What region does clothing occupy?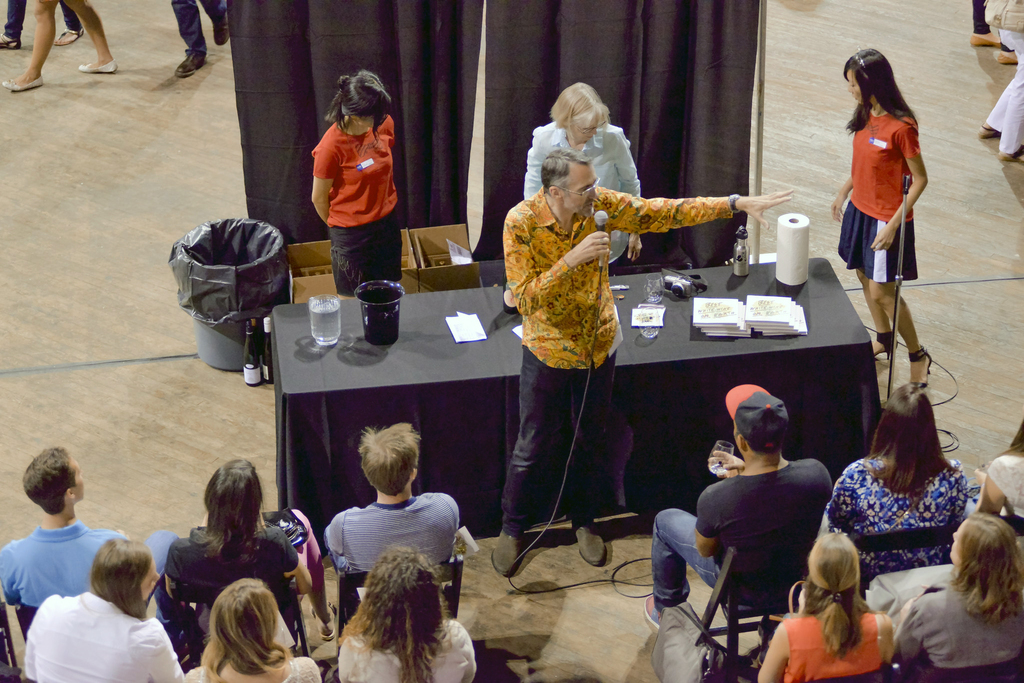
box=[19, 589, 187, 682].
